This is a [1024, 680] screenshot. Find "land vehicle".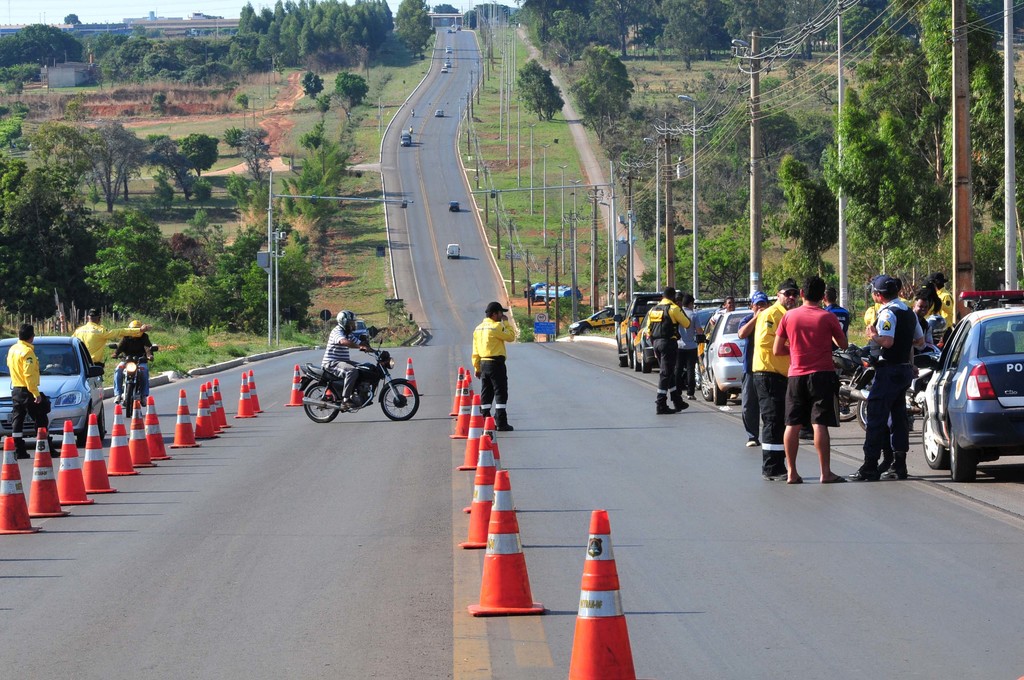
Bounding box: 440:64:451:76.
